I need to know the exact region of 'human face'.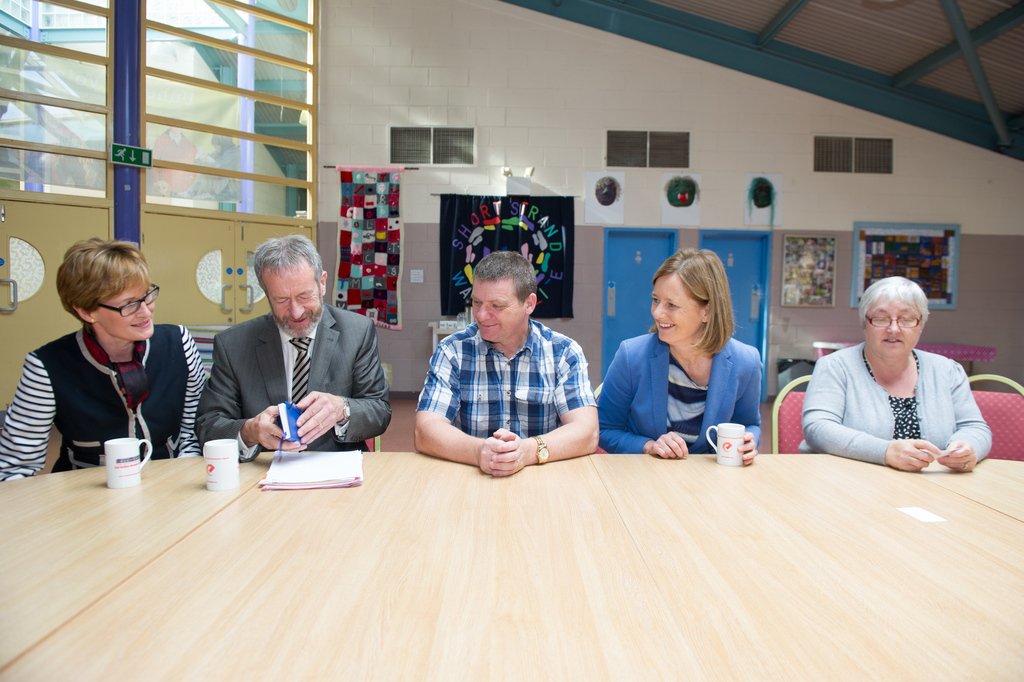
Region: detection(867, 294, 922, 356).
